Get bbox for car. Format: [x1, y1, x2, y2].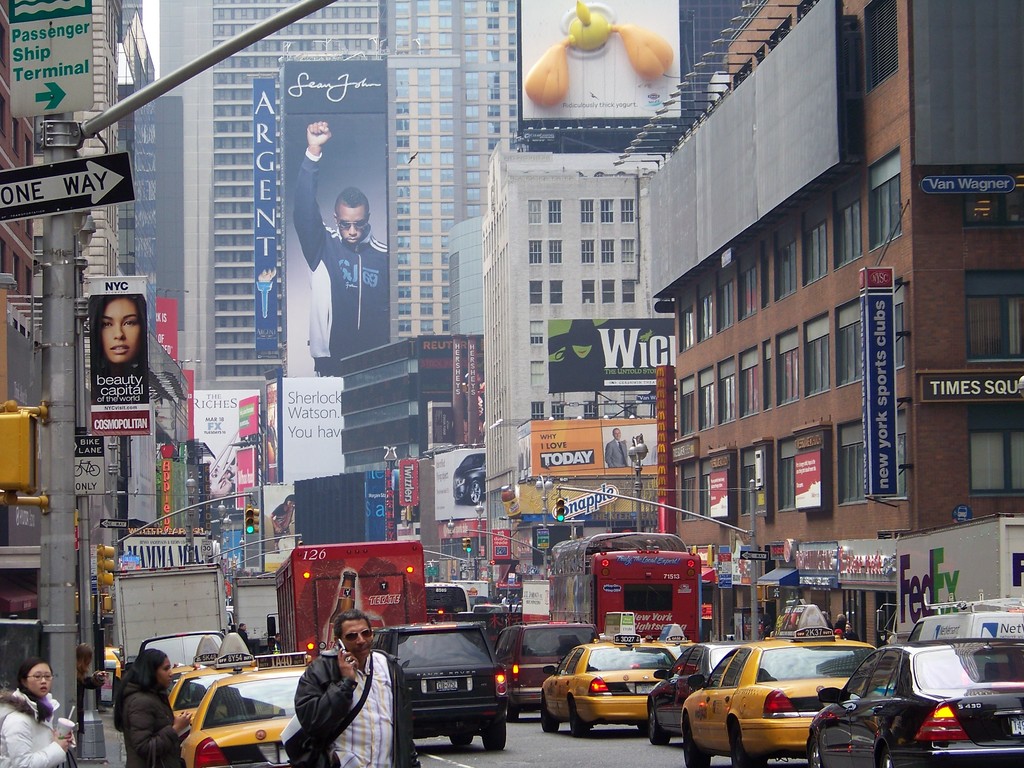
[647, 643, 745, 740].
